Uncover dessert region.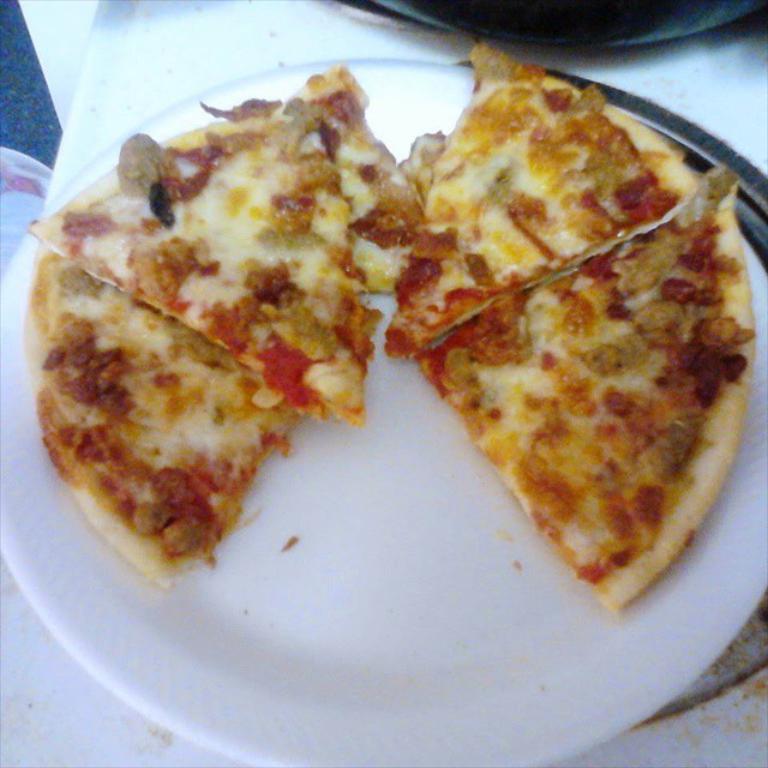
Uncovered: l=25, t=67, r=418, b=569.
